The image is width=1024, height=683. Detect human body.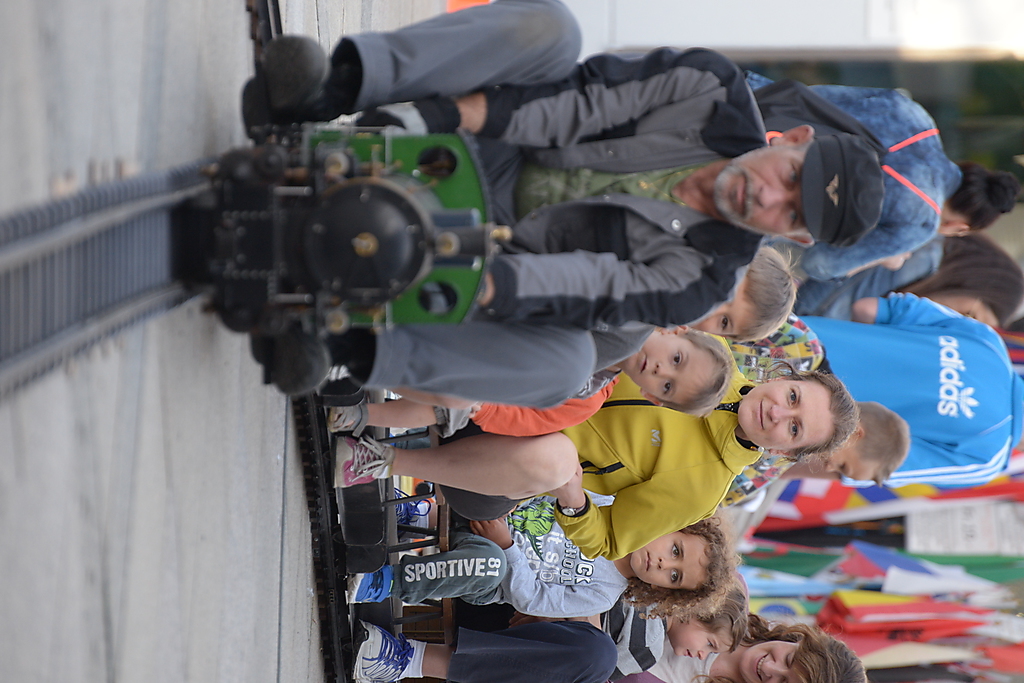
Detection: [322, 344, 759, 557].
